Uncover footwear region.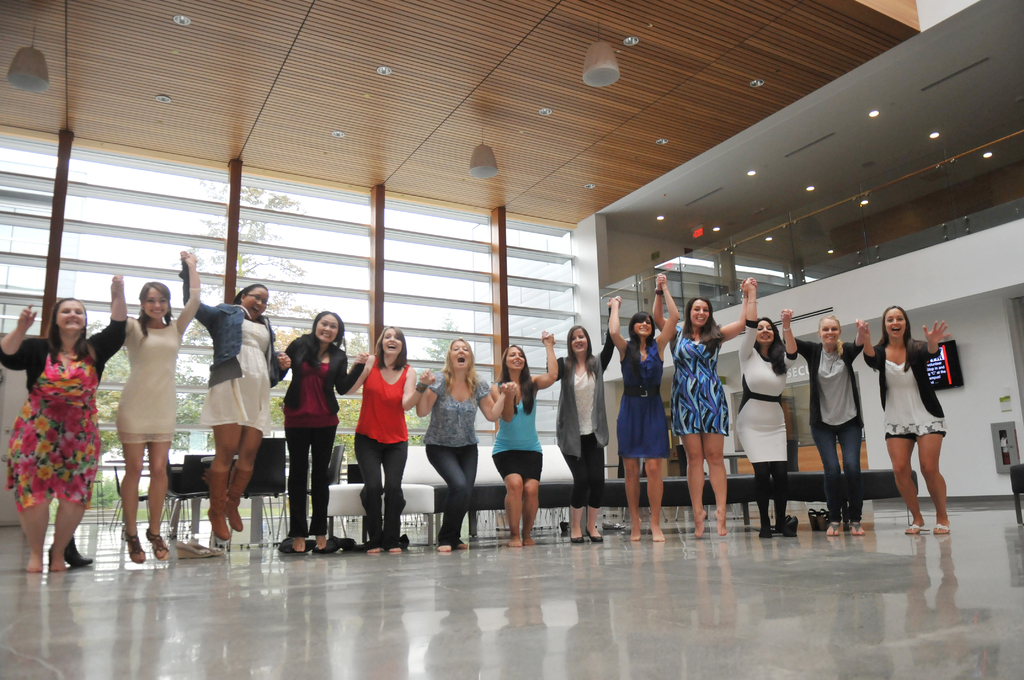
Uncovered: [280,537,316,552].
